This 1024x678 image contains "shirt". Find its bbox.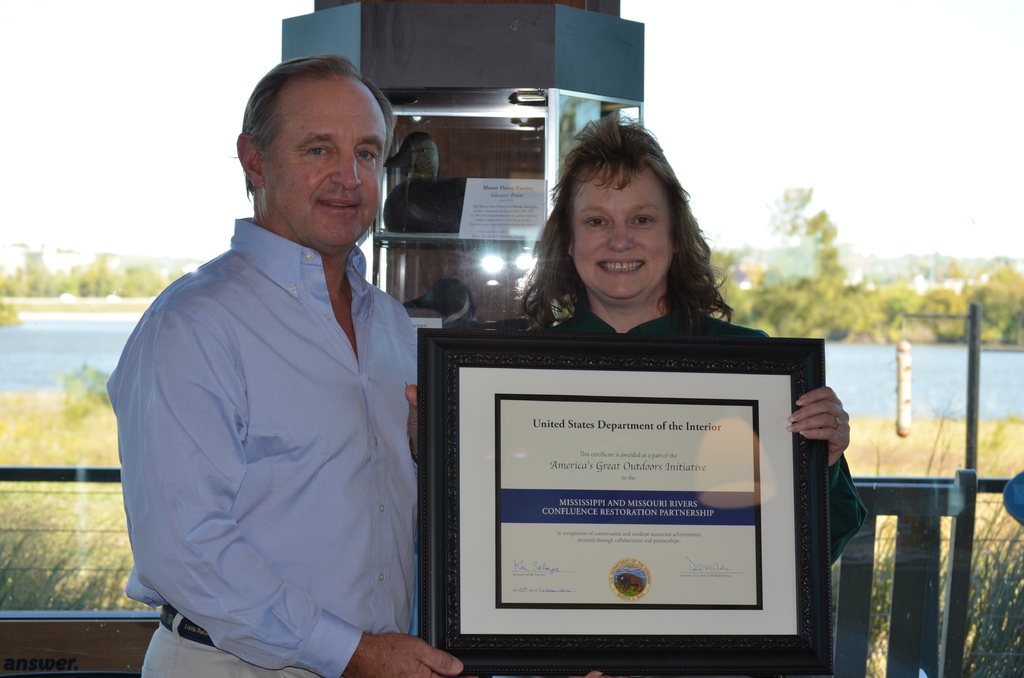
x1=100 y1=216 x2=417 y2=677.
